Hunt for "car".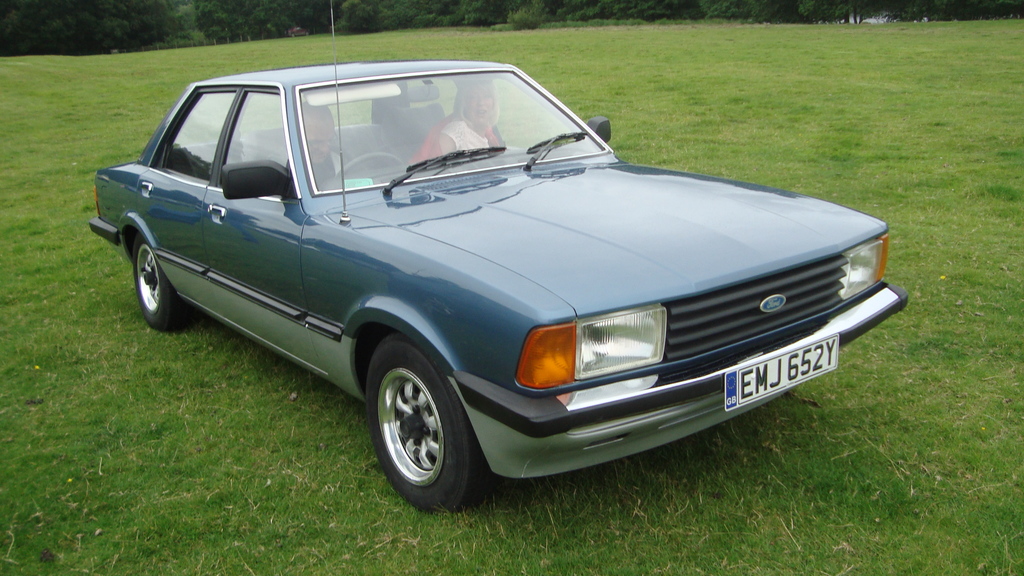
Hunted down at detection(83, 0, 910, 514).
